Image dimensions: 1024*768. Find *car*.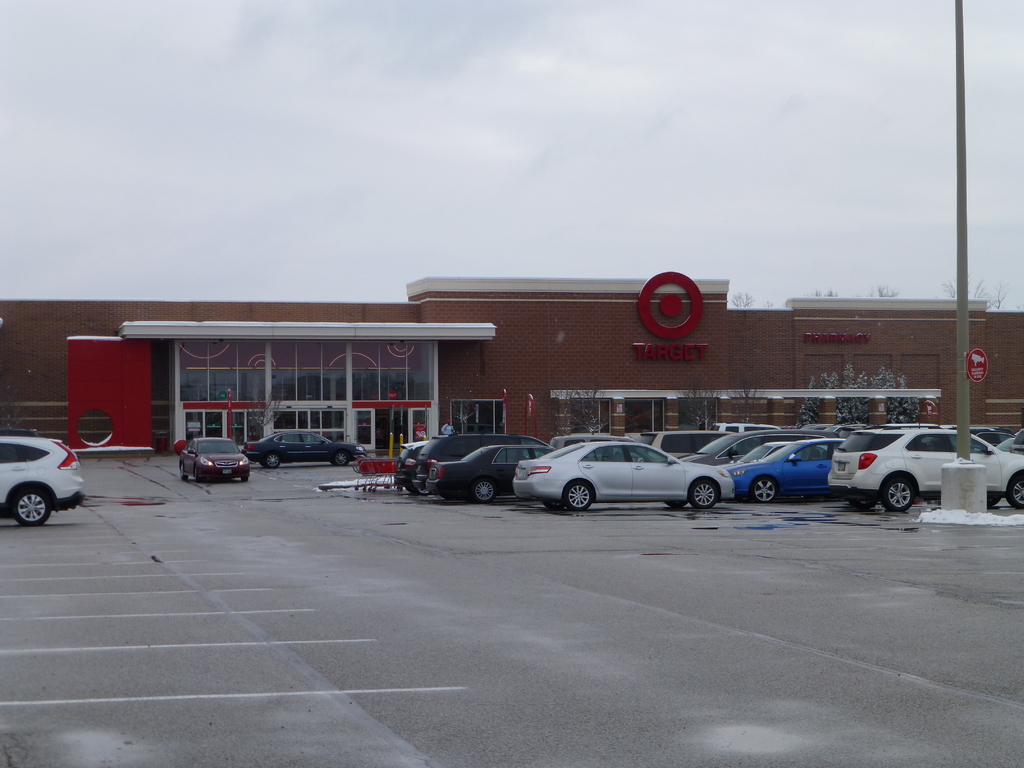
region(243, 426, 365, 477).
